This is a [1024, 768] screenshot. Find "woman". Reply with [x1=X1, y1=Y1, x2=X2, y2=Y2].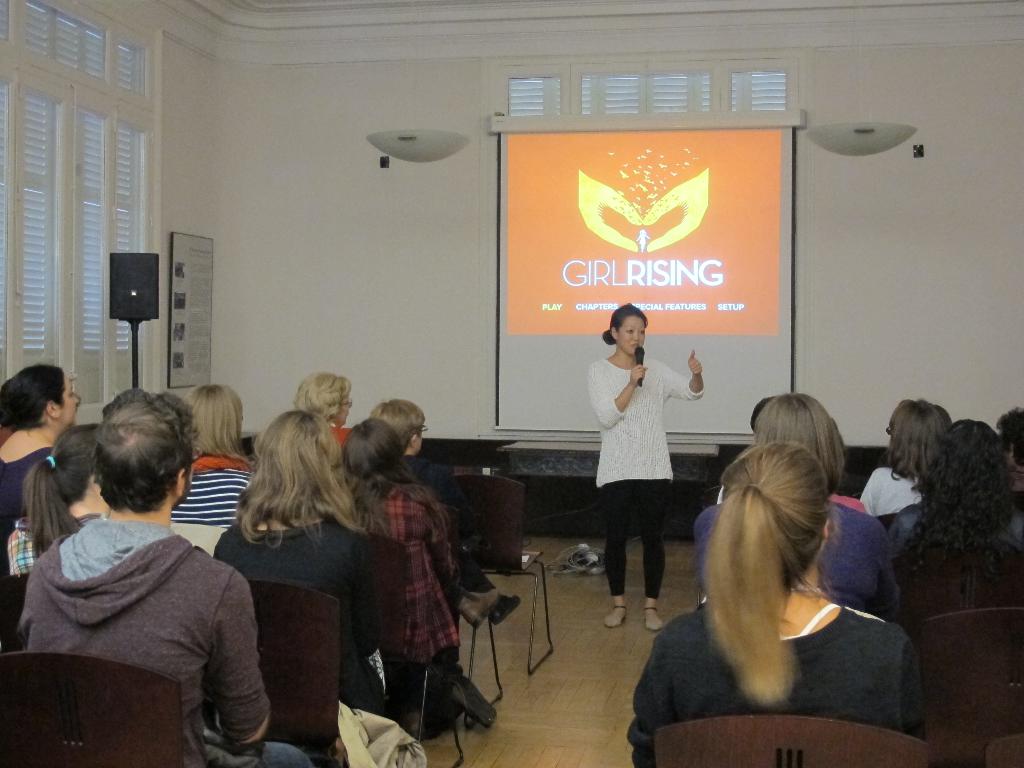
[x1=625, y1=438, x2=922, y2=767].
